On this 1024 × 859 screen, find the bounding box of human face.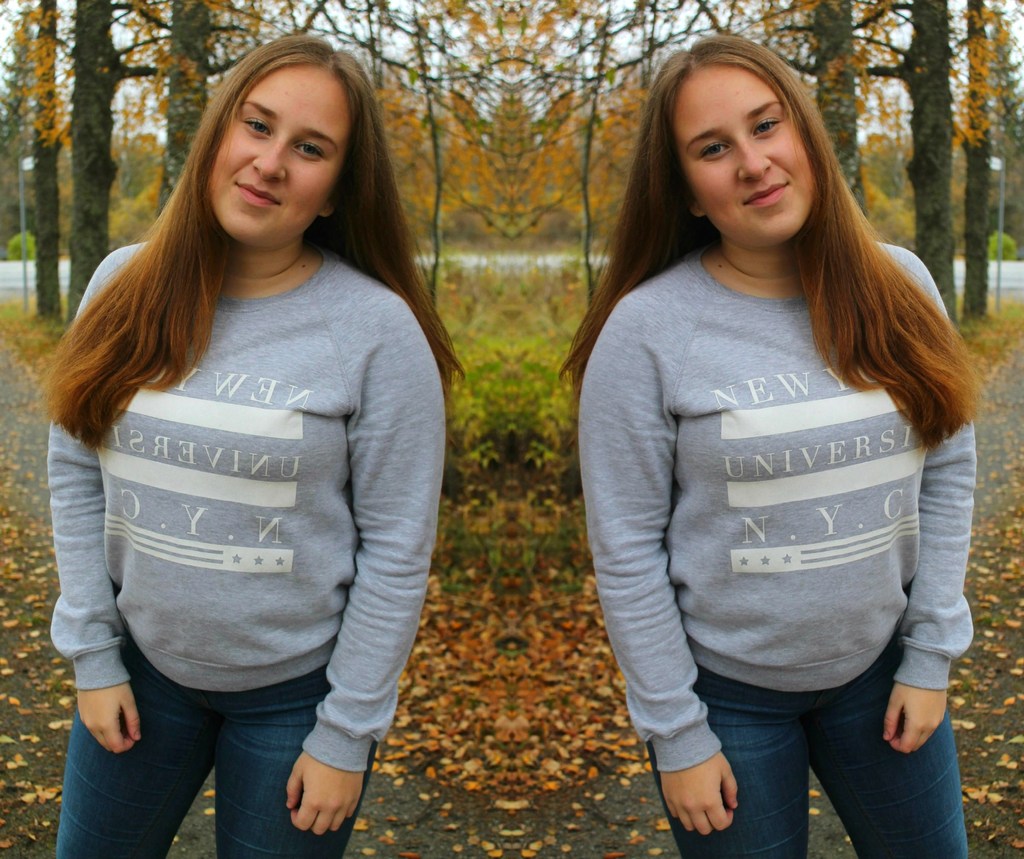
Bounding box: crop(669, 64, 812, 246).
